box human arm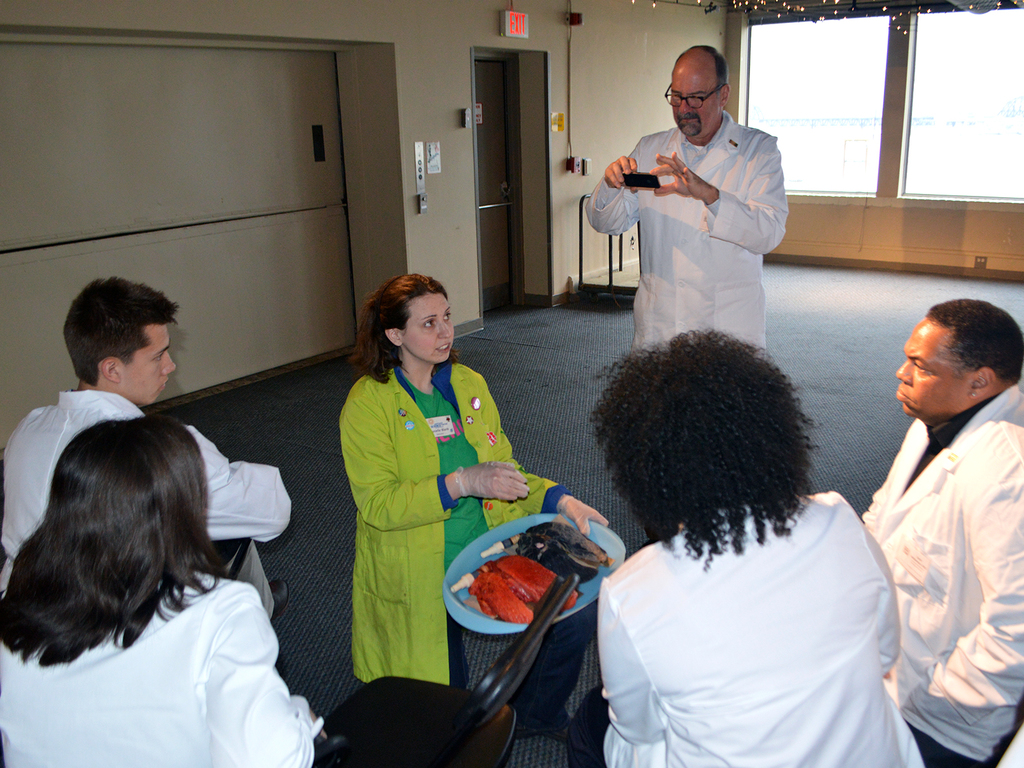
x1=930, y1=500, x2=1023, y2=725
